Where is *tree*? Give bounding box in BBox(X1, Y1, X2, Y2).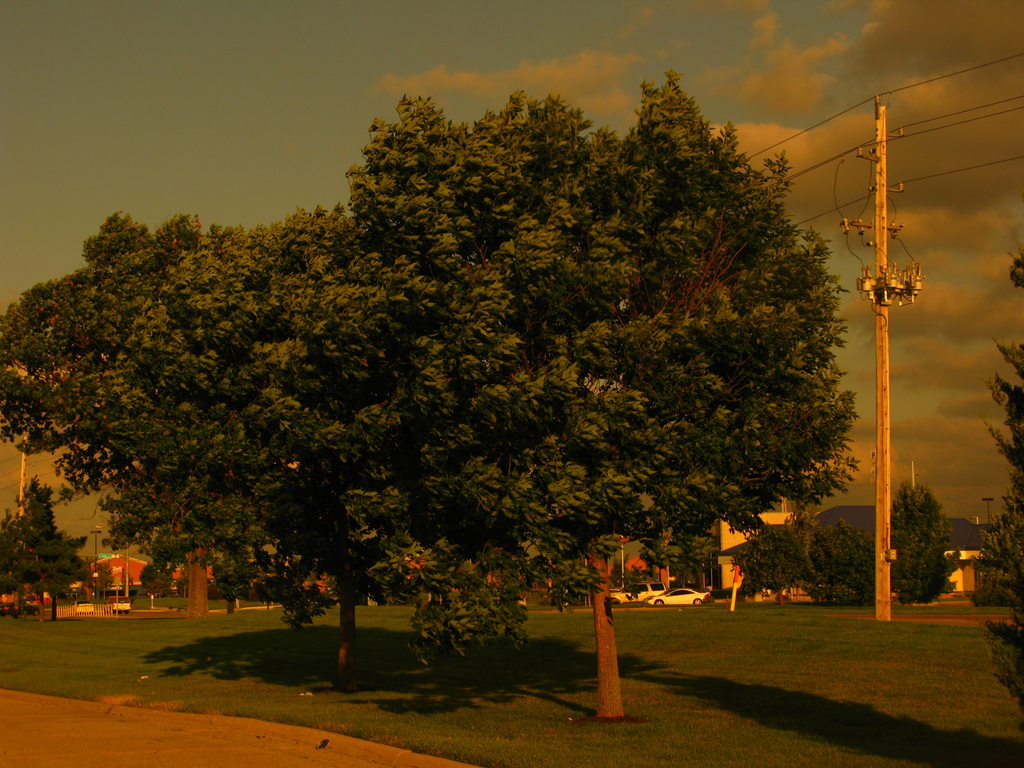
BBox(0, 479, 96, 618).
